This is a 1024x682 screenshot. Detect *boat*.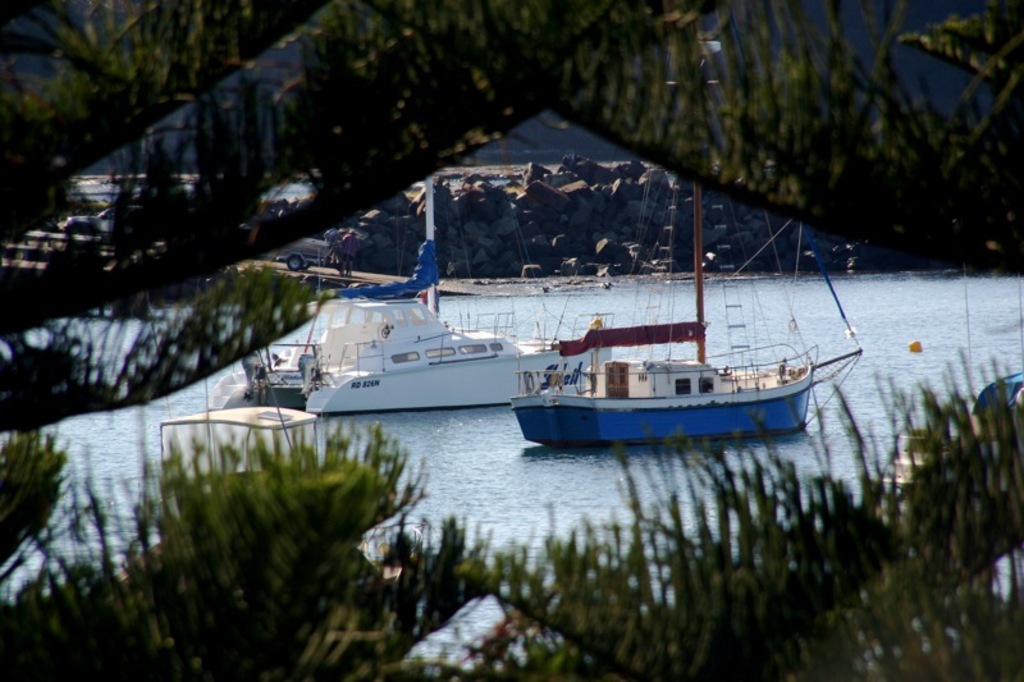
[490, 178, 860, 466].
